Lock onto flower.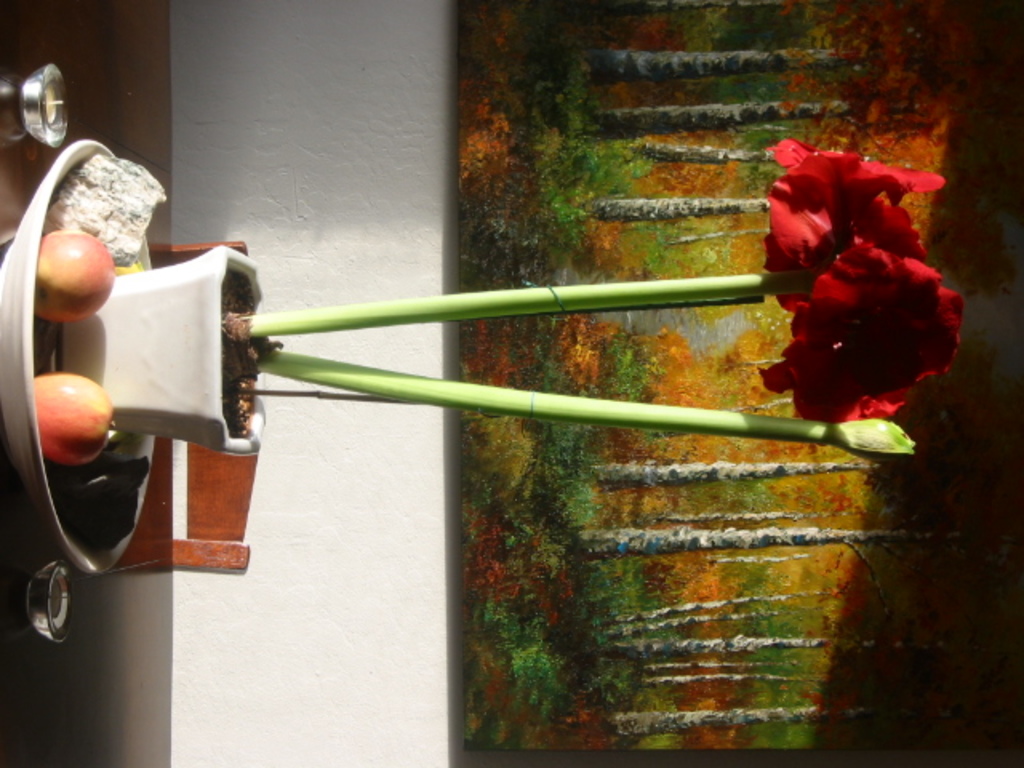
Locked: Rect(773, 154, 946, 314).
